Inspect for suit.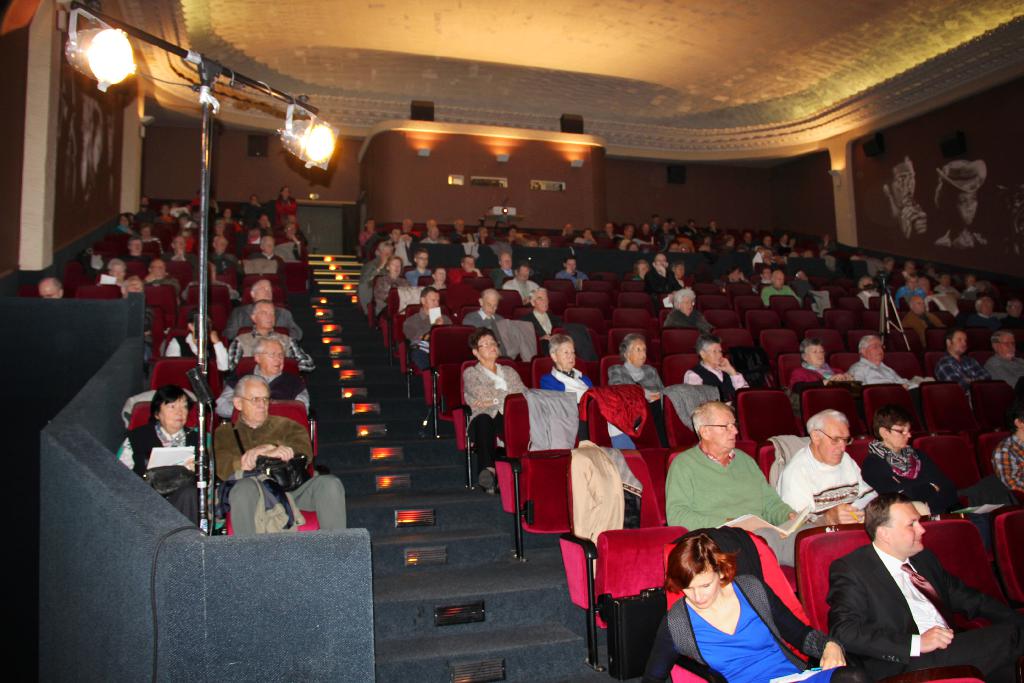
Inspection: (x1=222, y1=302, x2=302, y2=341).
